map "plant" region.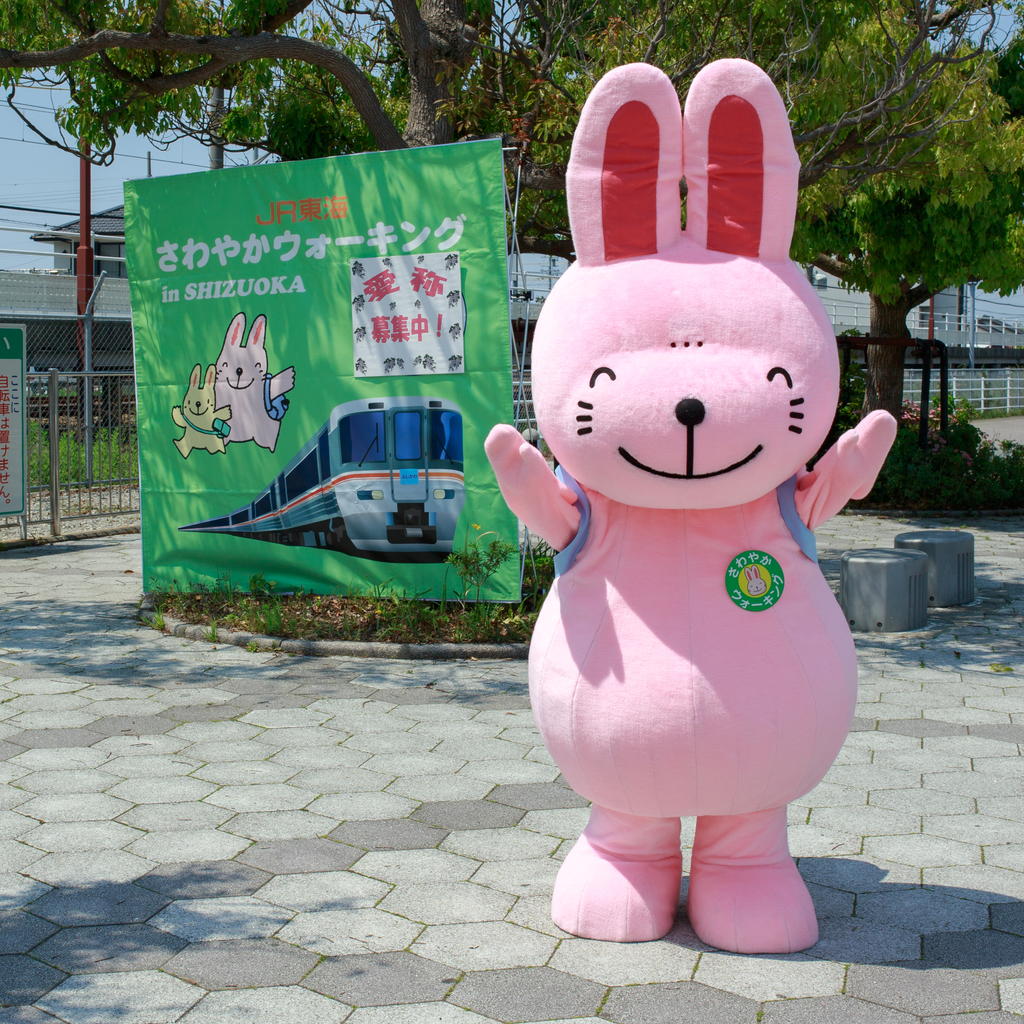
Mapped to (515,538,554,588).
